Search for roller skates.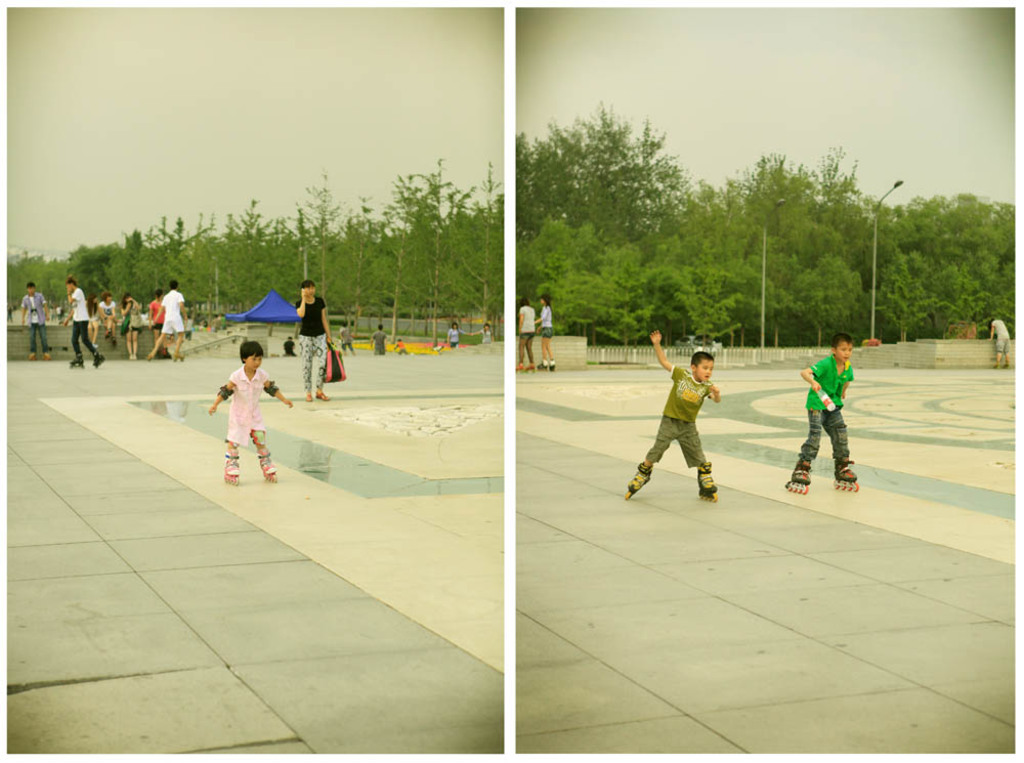
Found at <box>41,347,50,361</box>.
